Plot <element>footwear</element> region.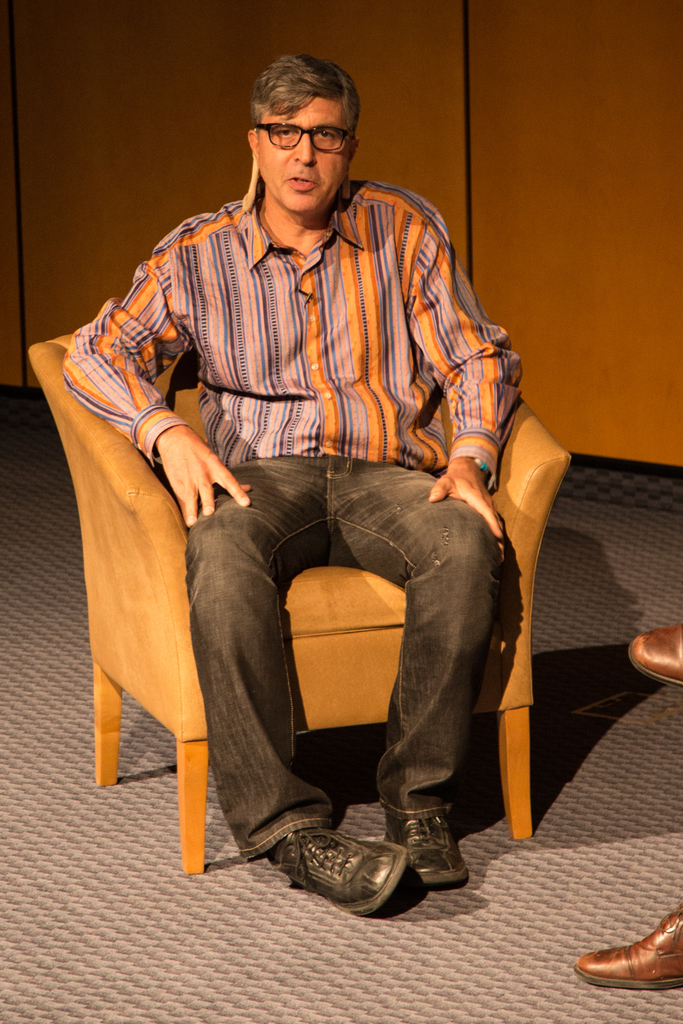
Plotted at detection(258, 829, 443, 918).
